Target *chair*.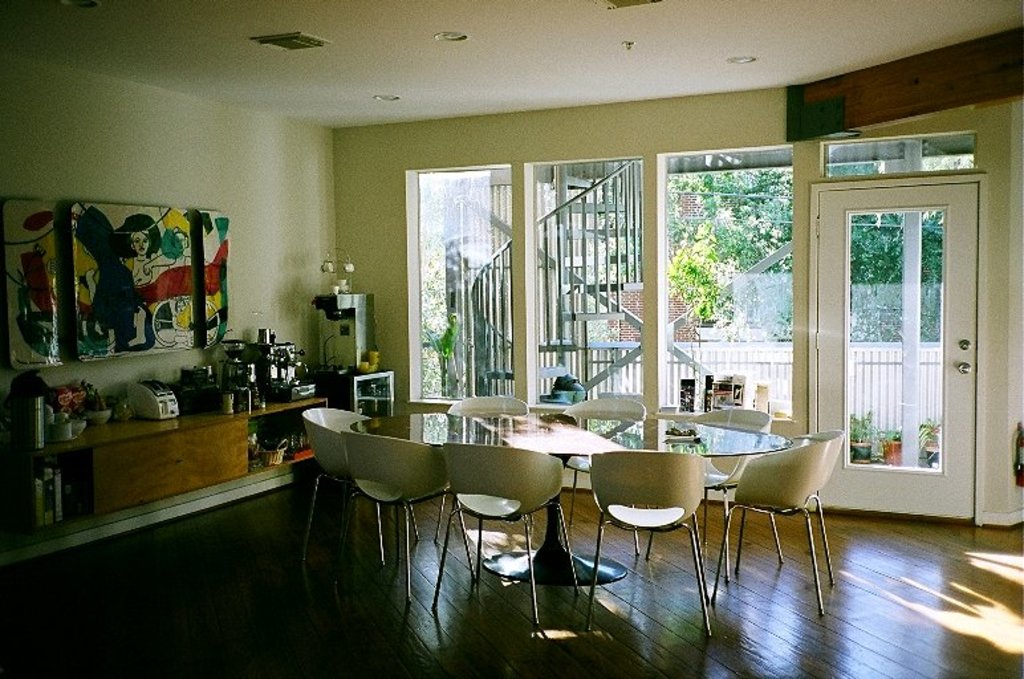
Target region: bbox=(293, 408, 424, 570).
